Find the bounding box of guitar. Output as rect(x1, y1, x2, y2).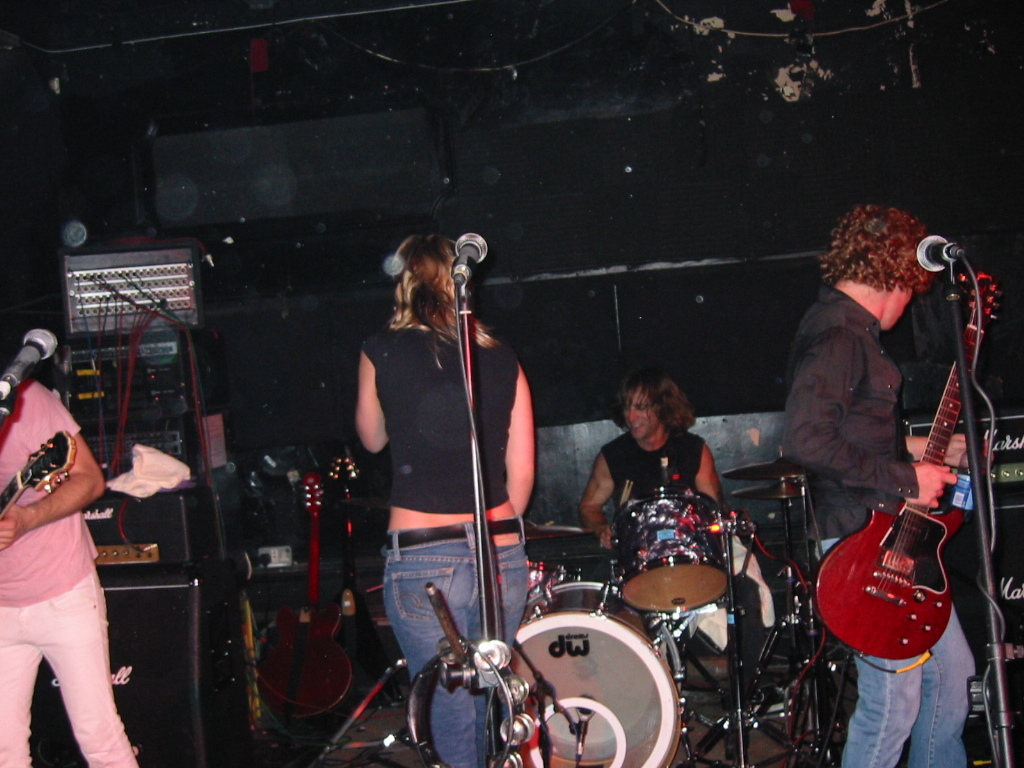
rect(814, 268, 1006, 659).
